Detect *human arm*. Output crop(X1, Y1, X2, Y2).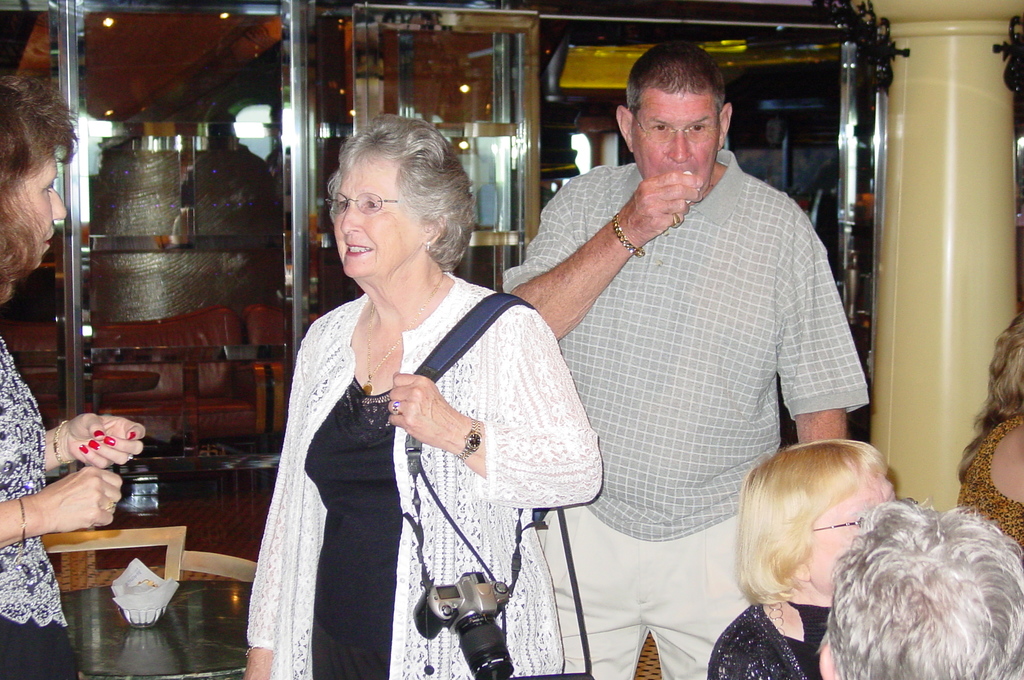
crop(501, 168, 708, 344).
